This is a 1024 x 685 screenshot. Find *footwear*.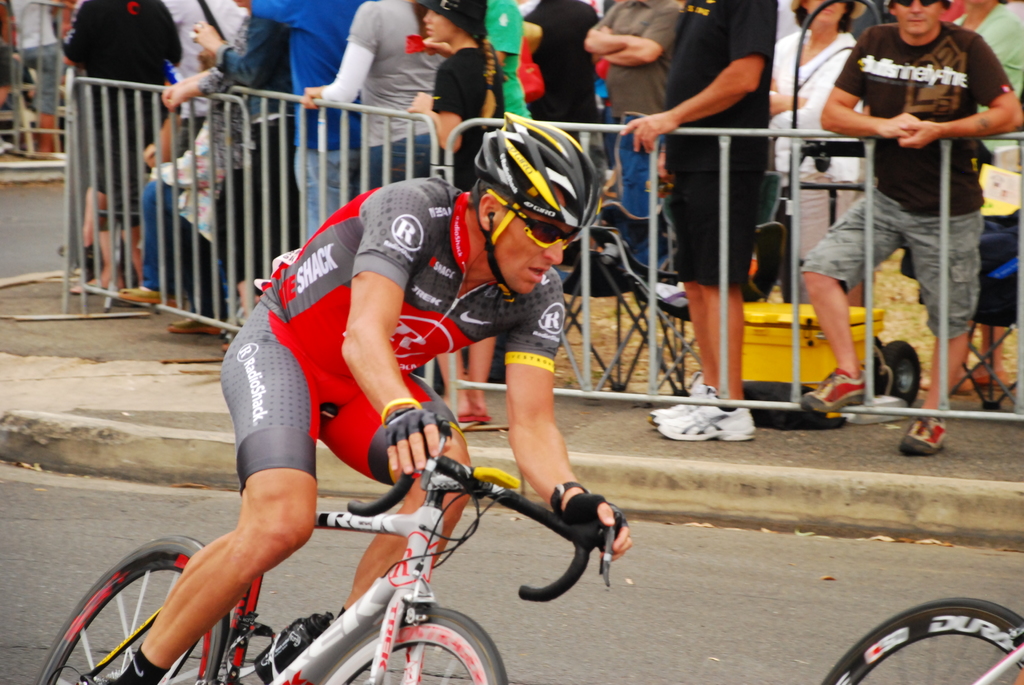
Bounding box: [left=169, top=305, right=220, bottom=334].
